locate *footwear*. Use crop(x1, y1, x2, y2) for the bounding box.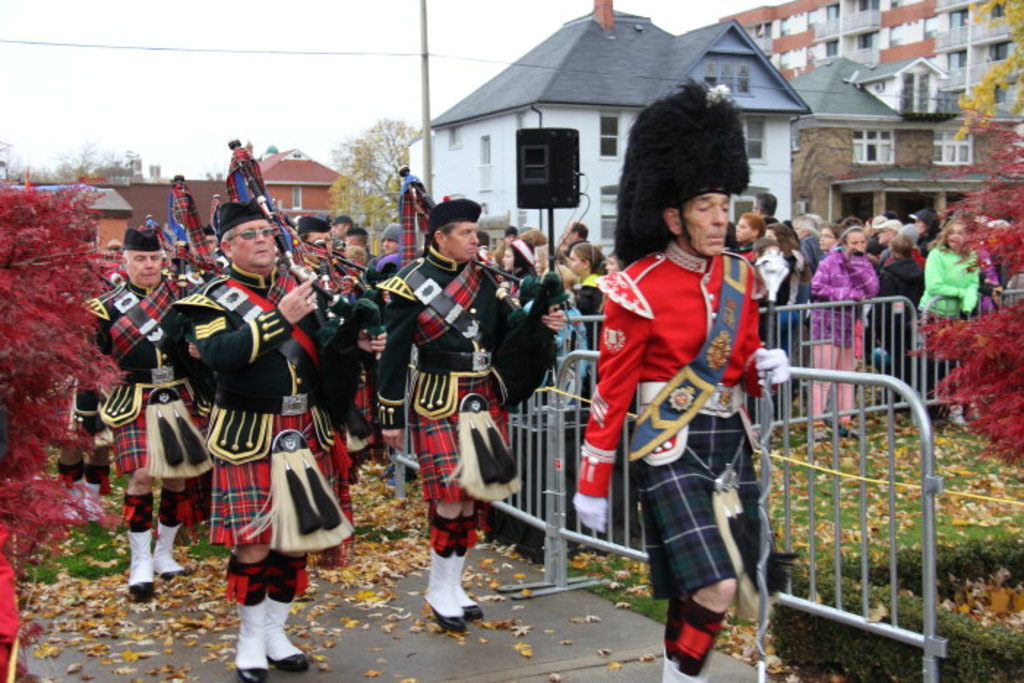
crop(816, 423, 831, 445).
